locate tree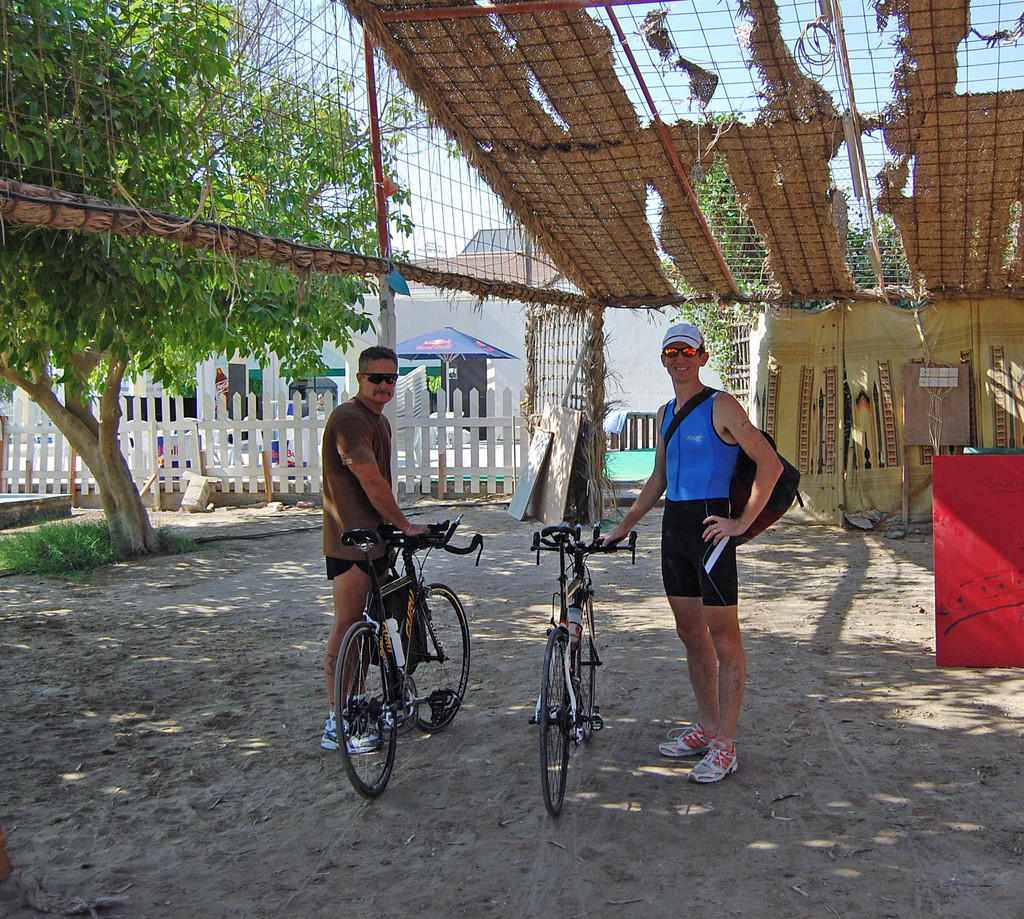
842/189/908/289
